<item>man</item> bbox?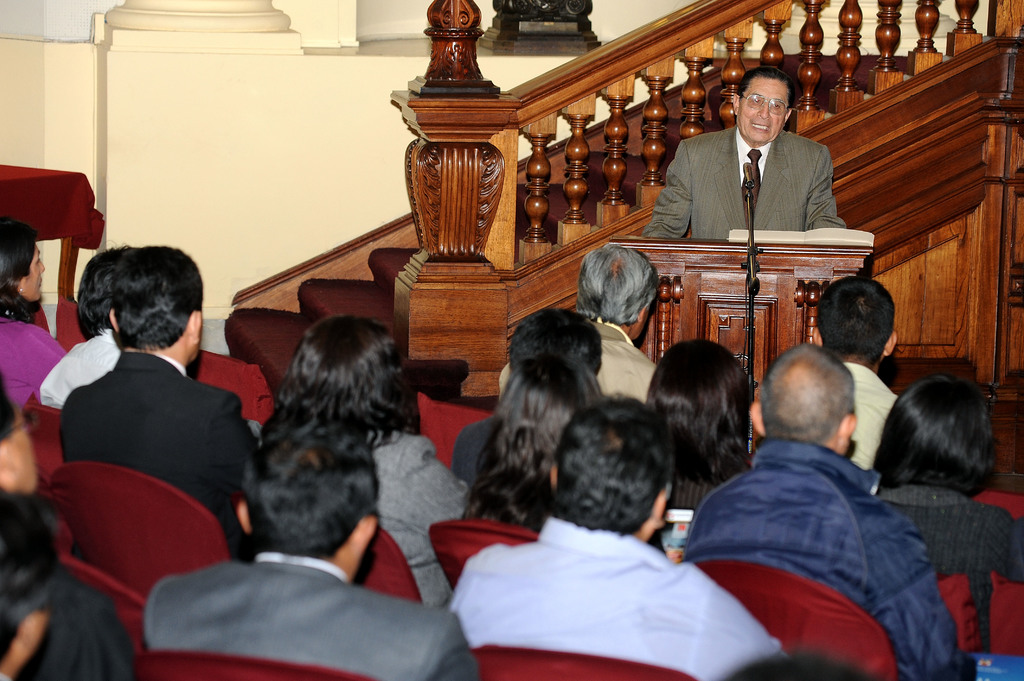
48/234/259/552
